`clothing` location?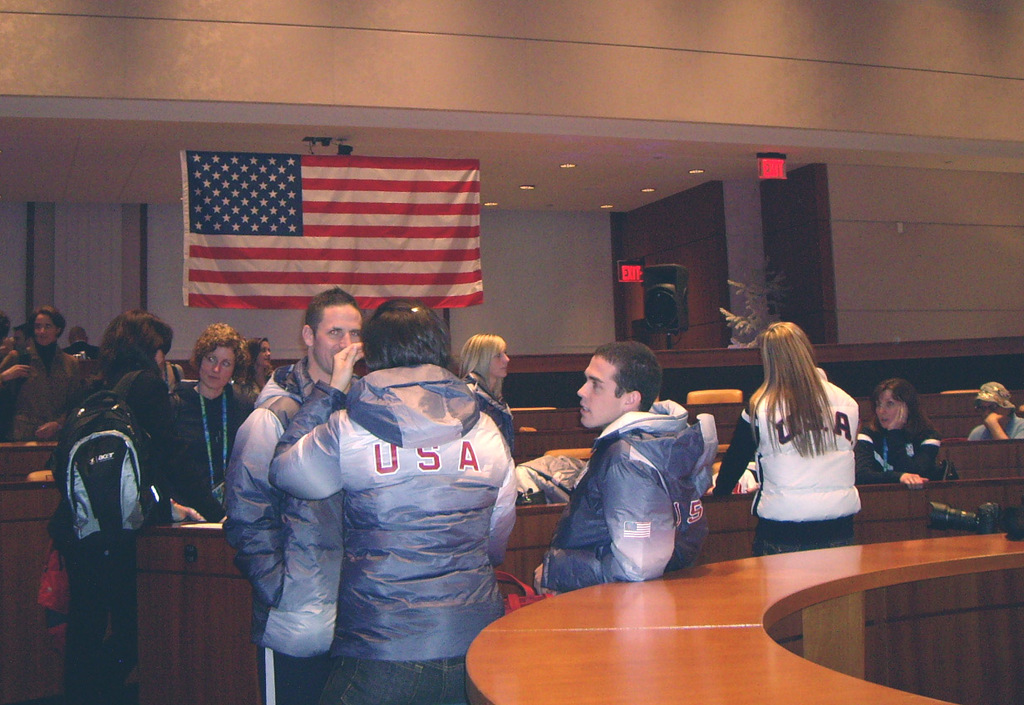
locate(964, 411, 1023, 444)
